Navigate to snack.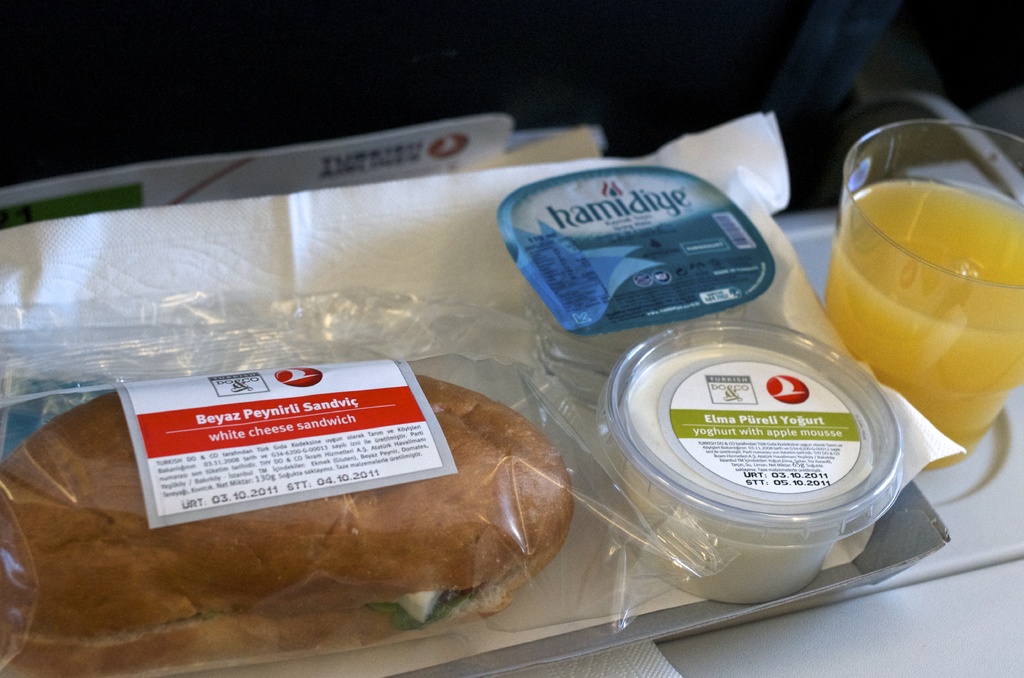
Navigation target: {"left": 0, "top": 164, "right": 925, "bottom": 677}.
